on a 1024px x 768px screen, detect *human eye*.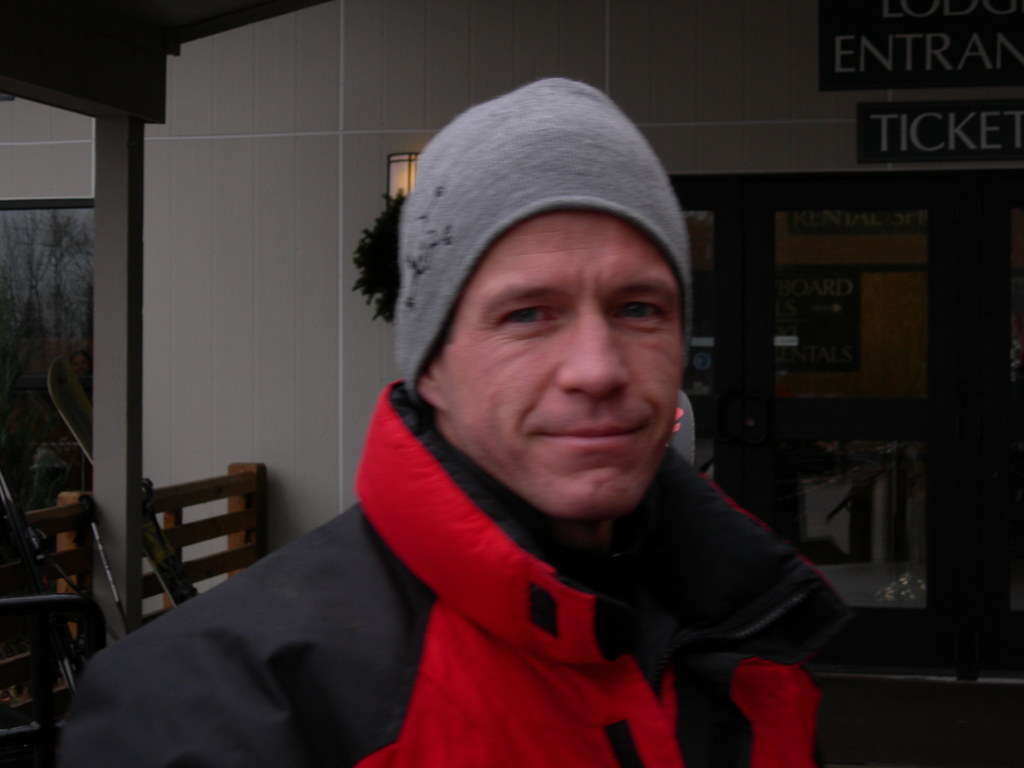
(left=609, top=293, right=671, bottom=324).
